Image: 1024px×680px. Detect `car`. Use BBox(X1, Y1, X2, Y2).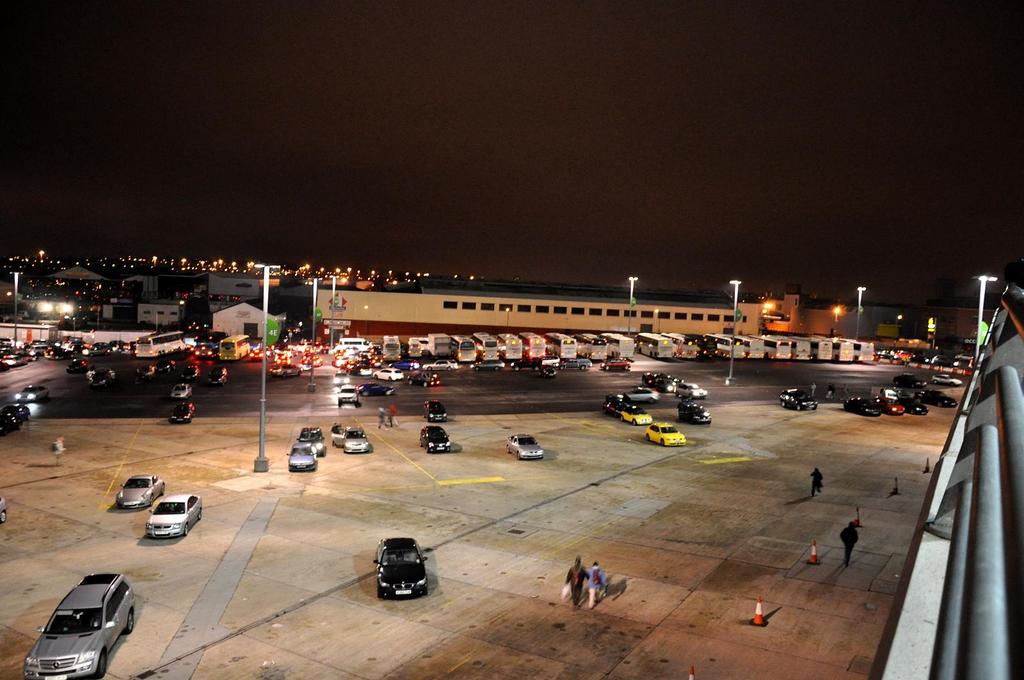
BBox(475, 356, 508, 374).
